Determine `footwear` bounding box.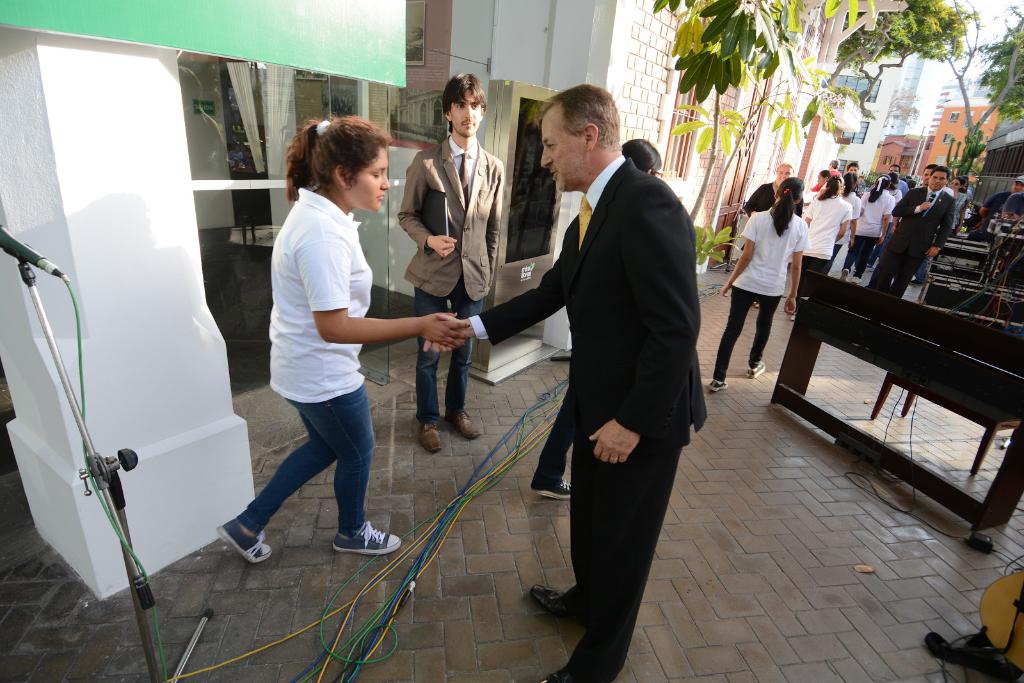
Determined: rect(441, 404, 483, 441).
